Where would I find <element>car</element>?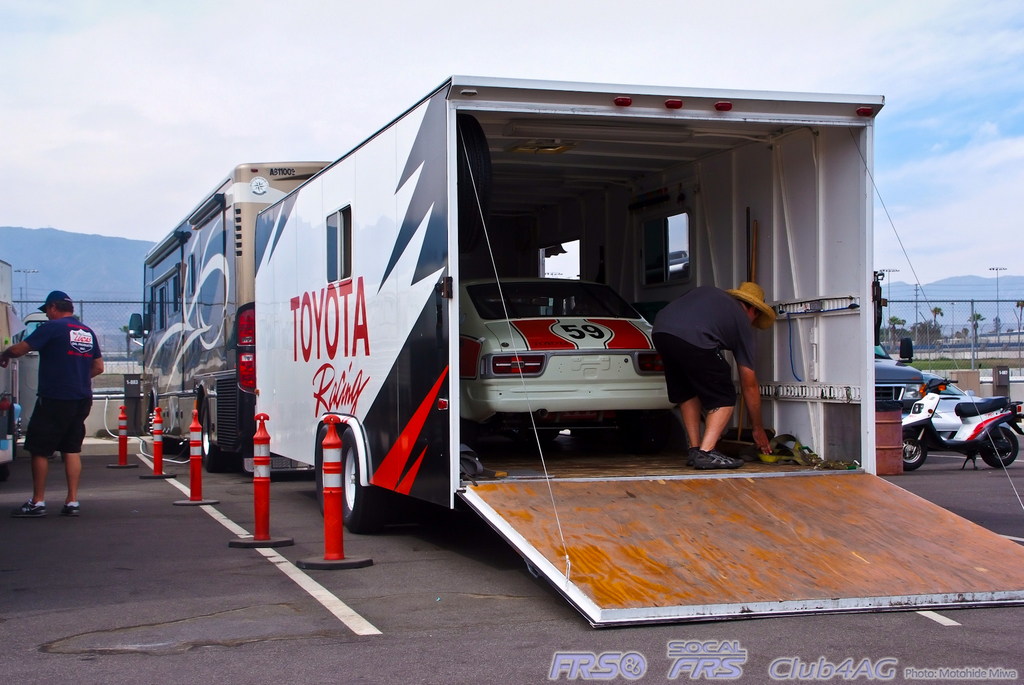
At region(456, 274, 680, 456).
